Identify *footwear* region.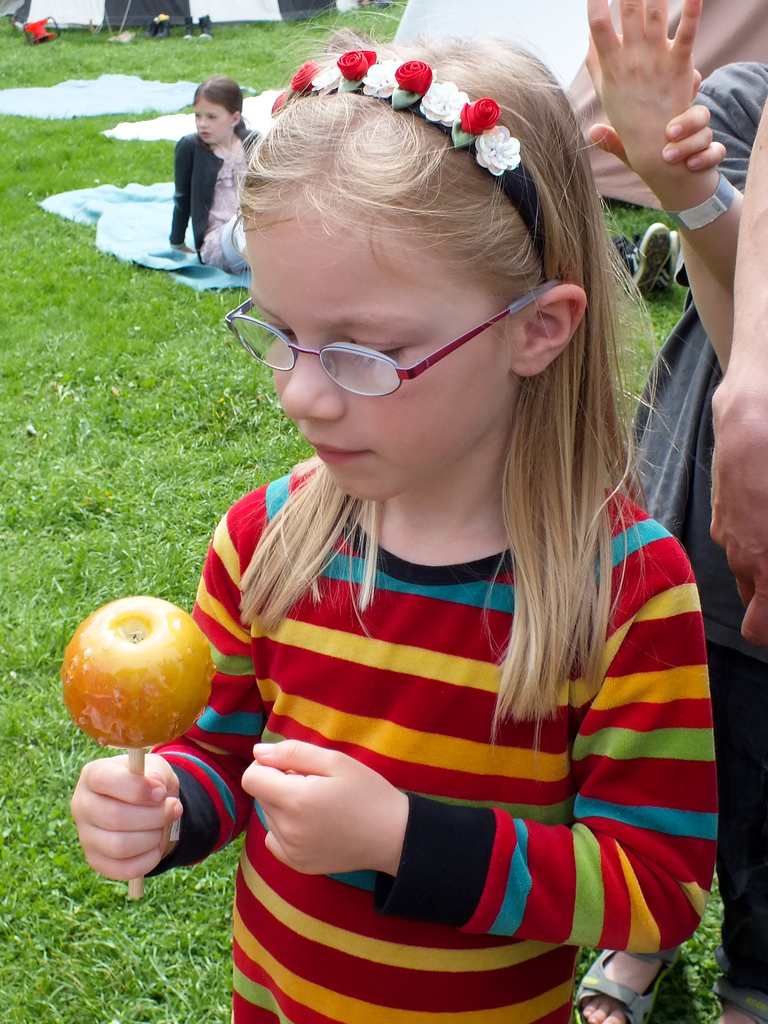
Region: crop(179, 16, 196, 40).
